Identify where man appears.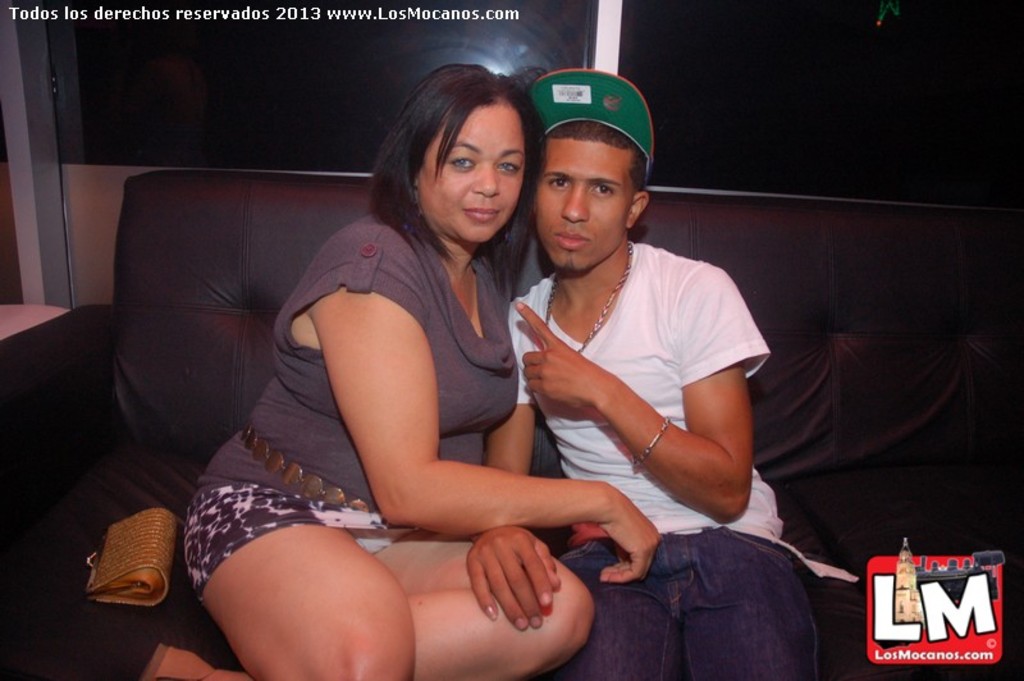
Appears at [457,97,835,680].
